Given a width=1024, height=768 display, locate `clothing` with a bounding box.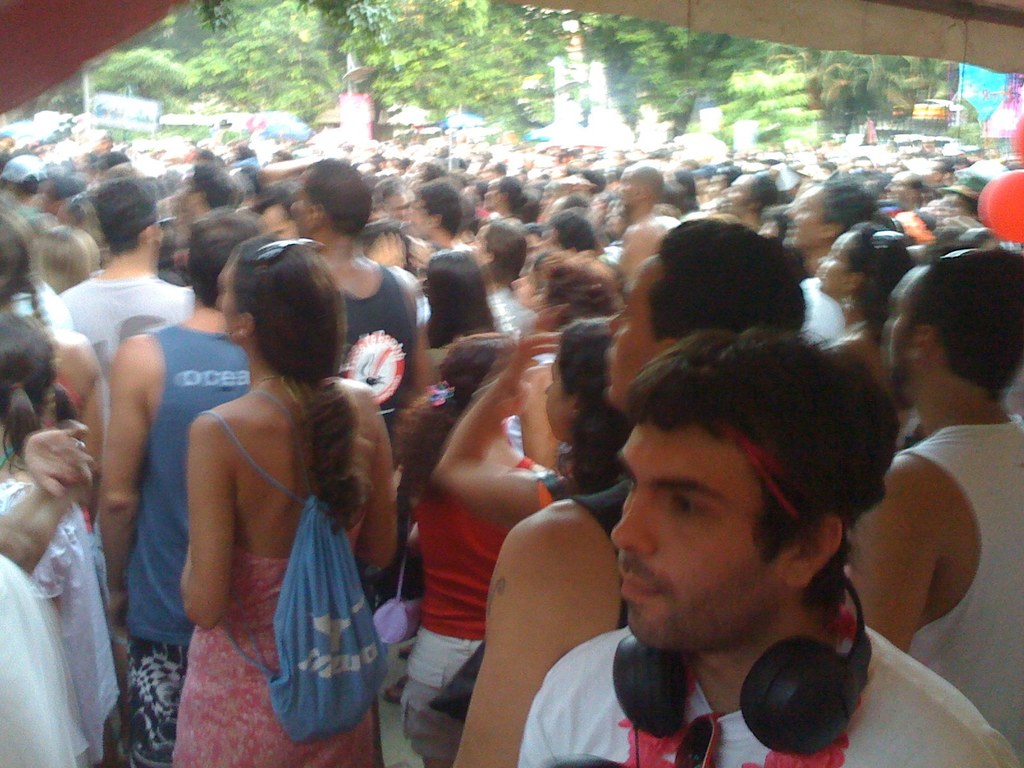
Located: <bbox>400, 457, 535, 765</bbox>.
